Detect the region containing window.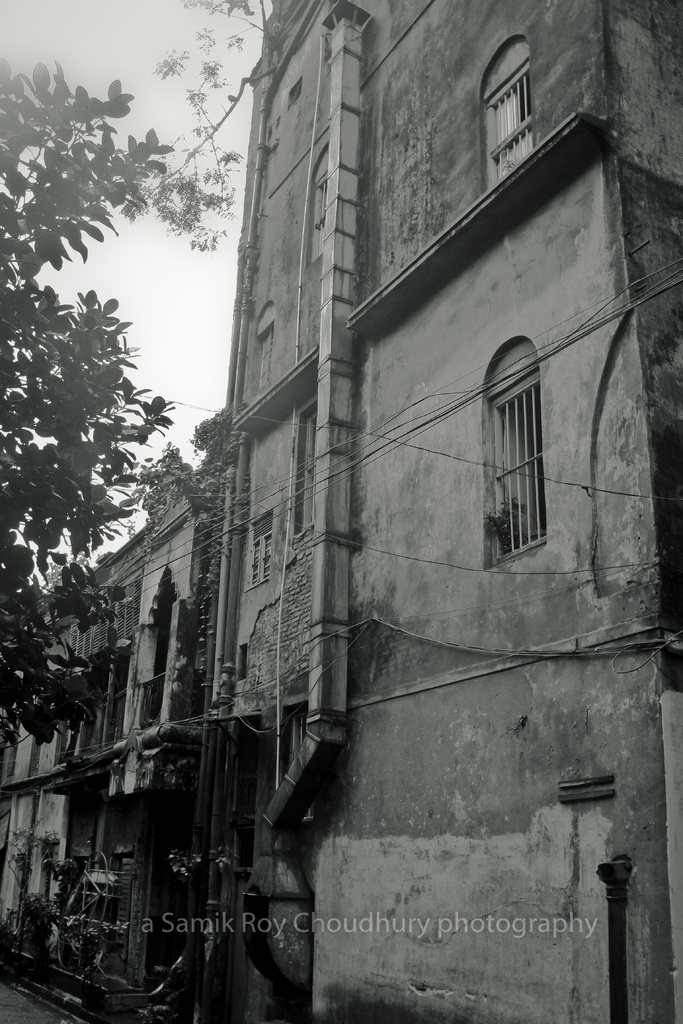
x1=479 y1=339 x2=552 y2=571.
